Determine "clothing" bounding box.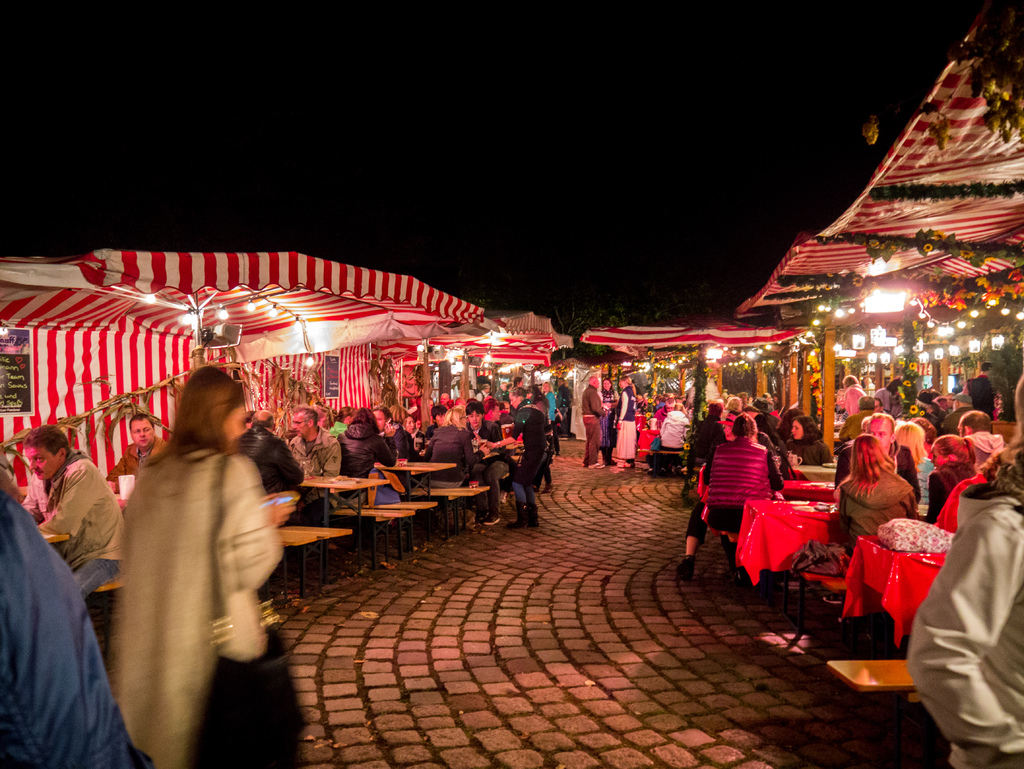
Determined: (x1=783, y1=432, x2=833, y2=461).
